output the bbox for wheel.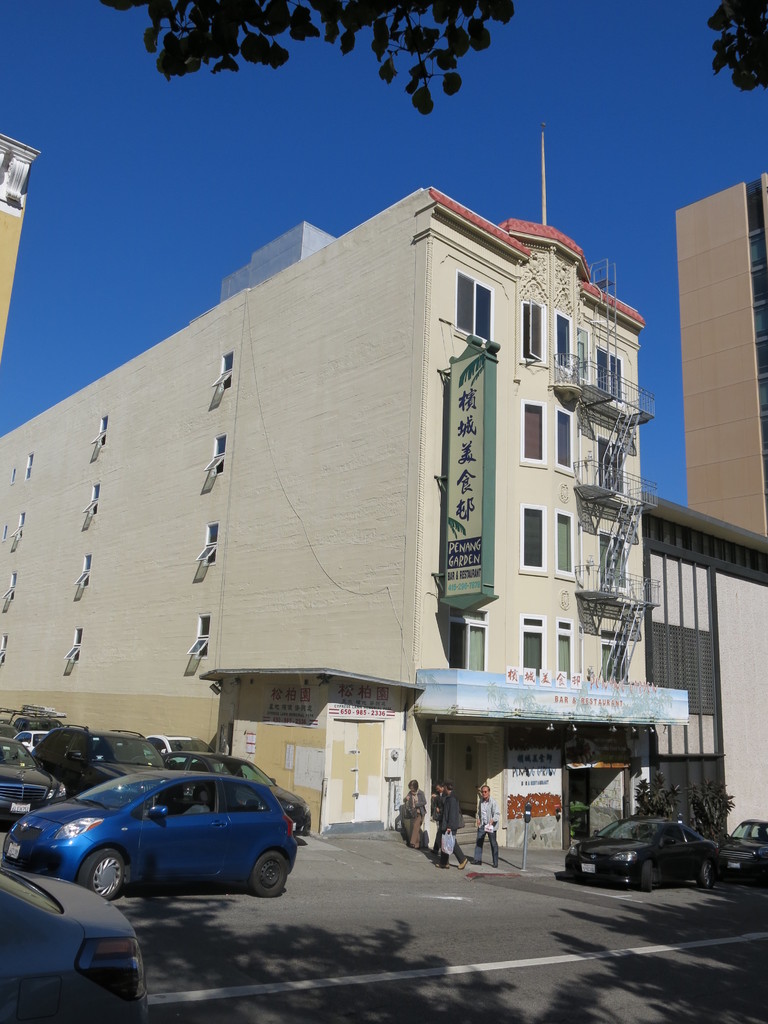
699 858 720 888.
